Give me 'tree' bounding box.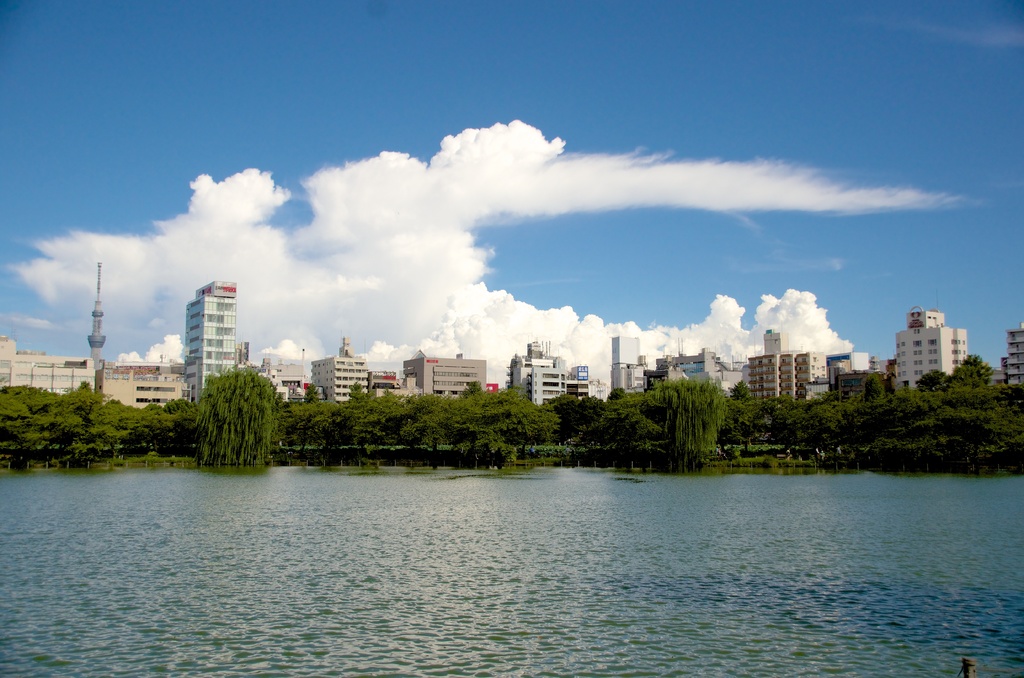
BBox(540, 390, 611, 444).
